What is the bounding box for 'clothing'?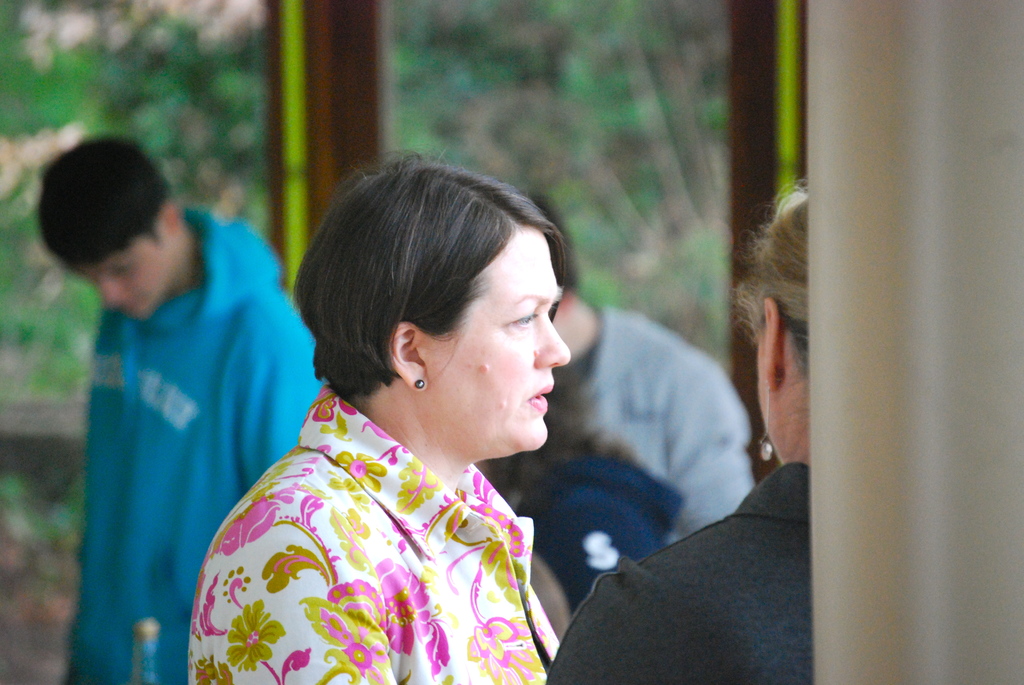
detection(488, 303, 745, 615).
